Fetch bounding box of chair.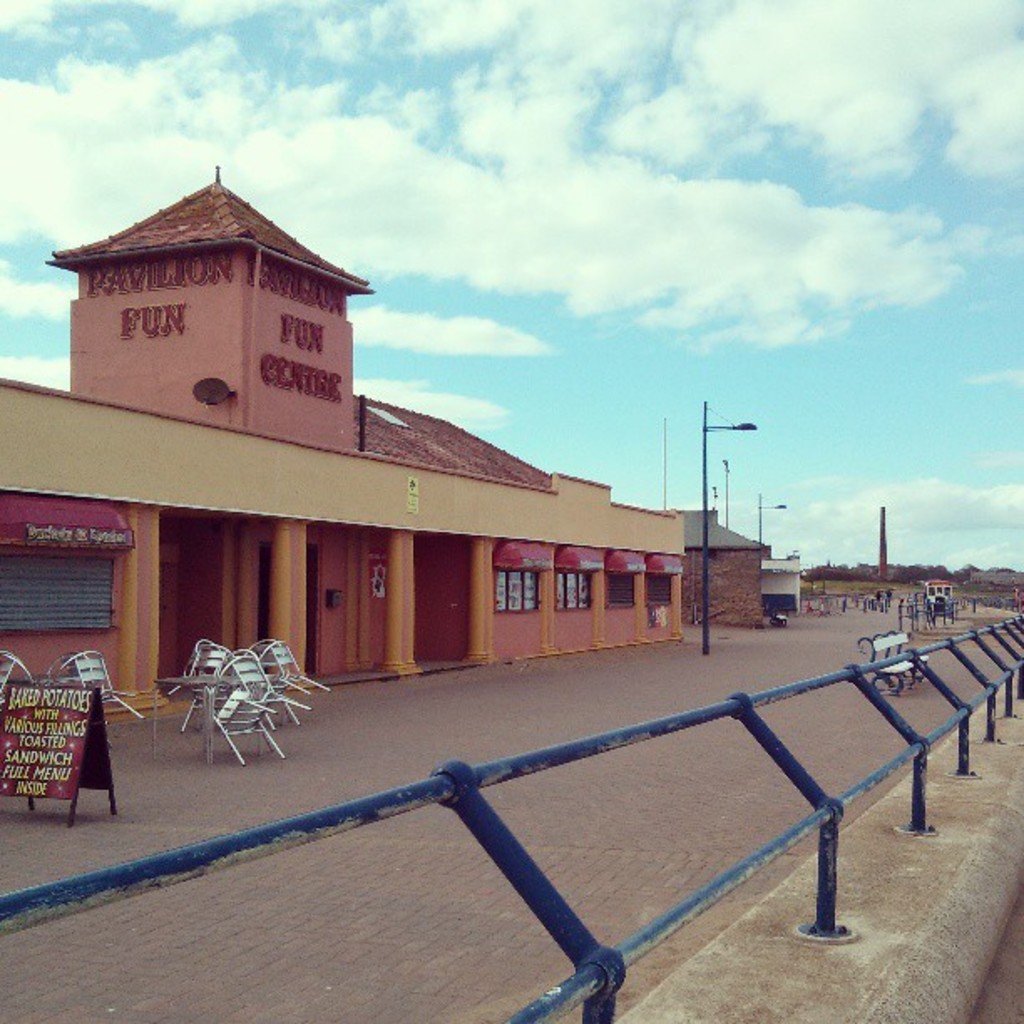
Bbox: (left=166, top=637, right=231, bottom=735).
